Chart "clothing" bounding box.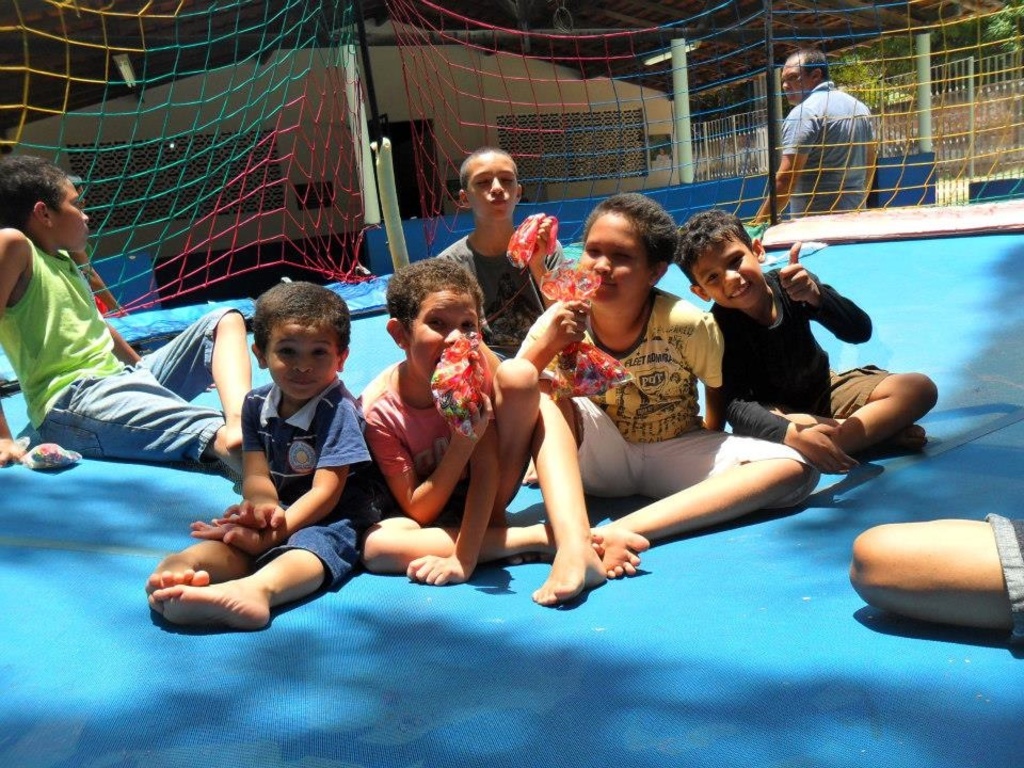
Charted: detection(437, 230, 564, 359).
